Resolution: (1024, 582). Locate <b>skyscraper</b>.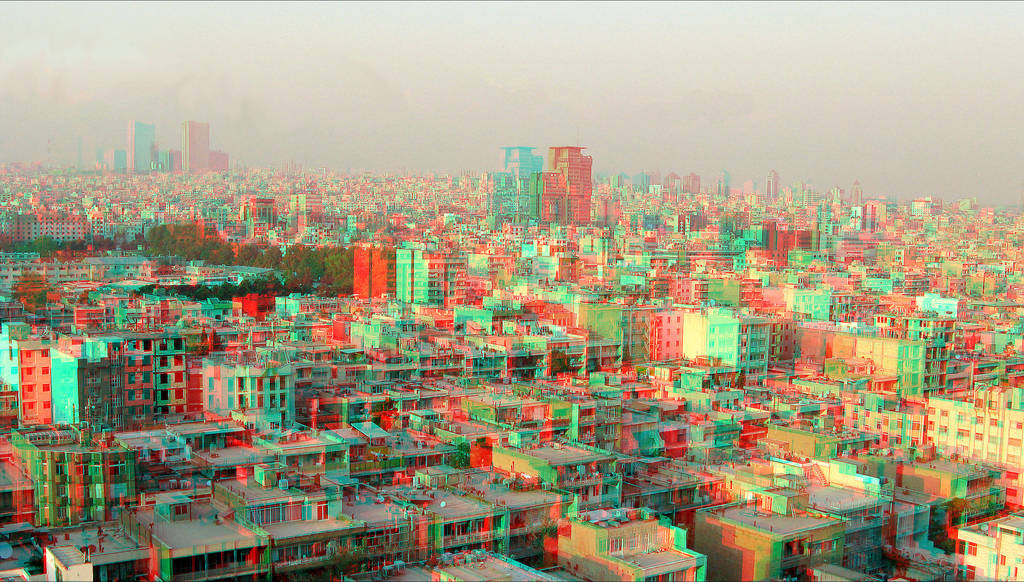
select_region(540, 131, 600, 224).
